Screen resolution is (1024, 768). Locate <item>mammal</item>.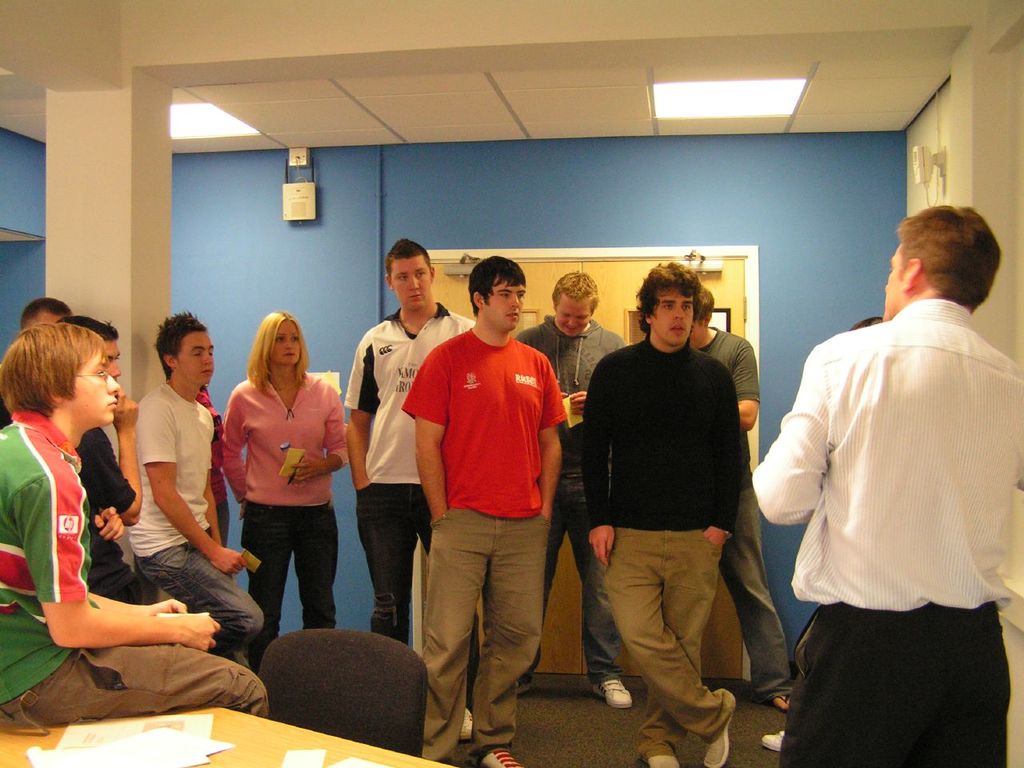
56:310:146:608.
